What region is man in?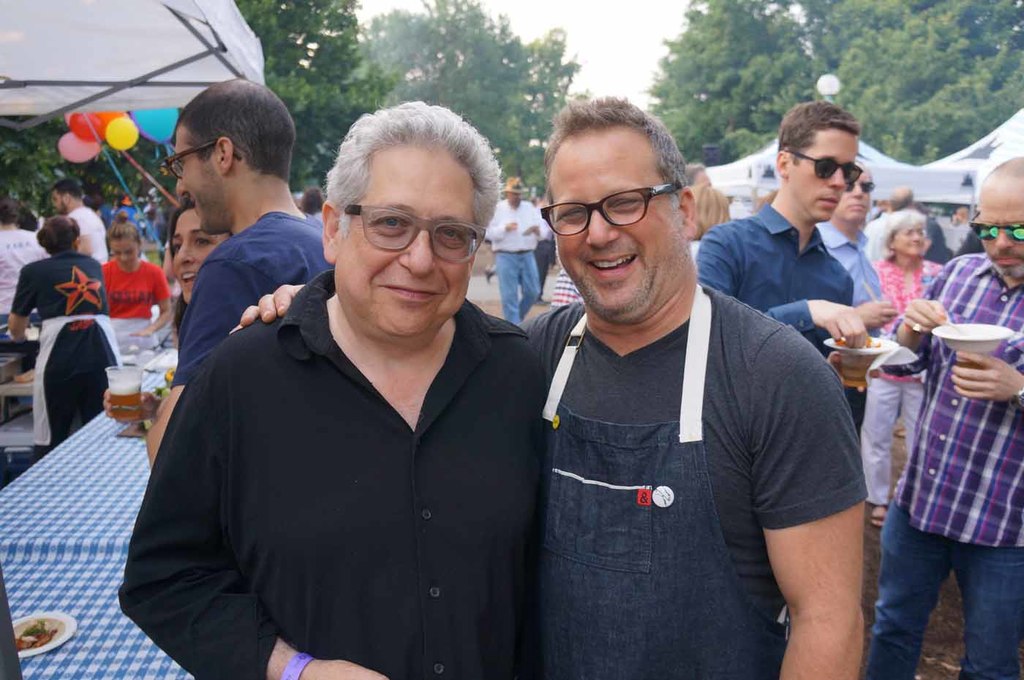
[863,183,932,272].
